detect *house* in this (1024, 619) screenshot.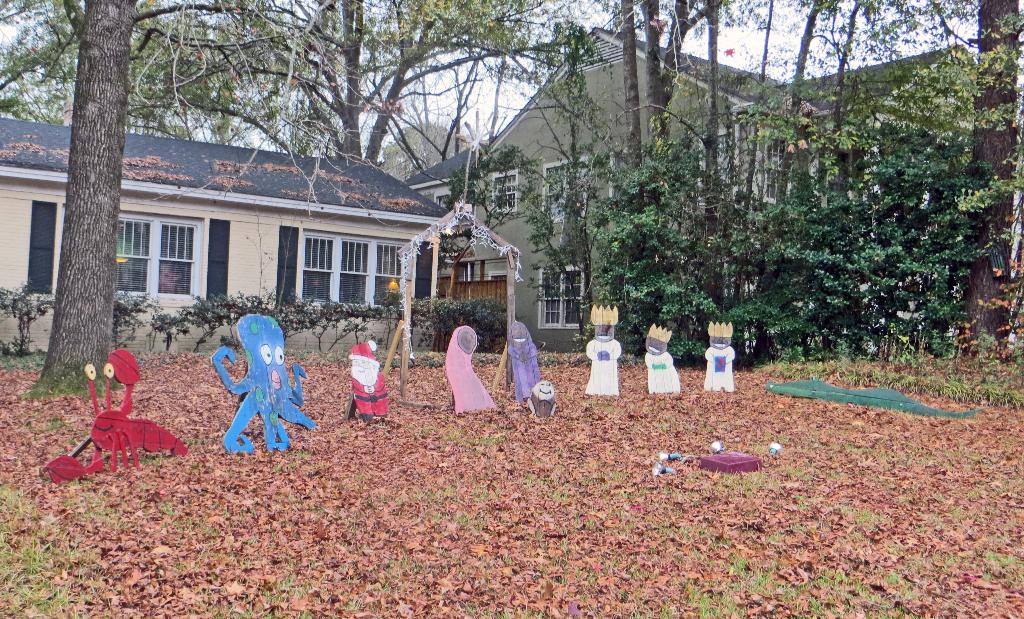
Detection: 67/118/486/359.
